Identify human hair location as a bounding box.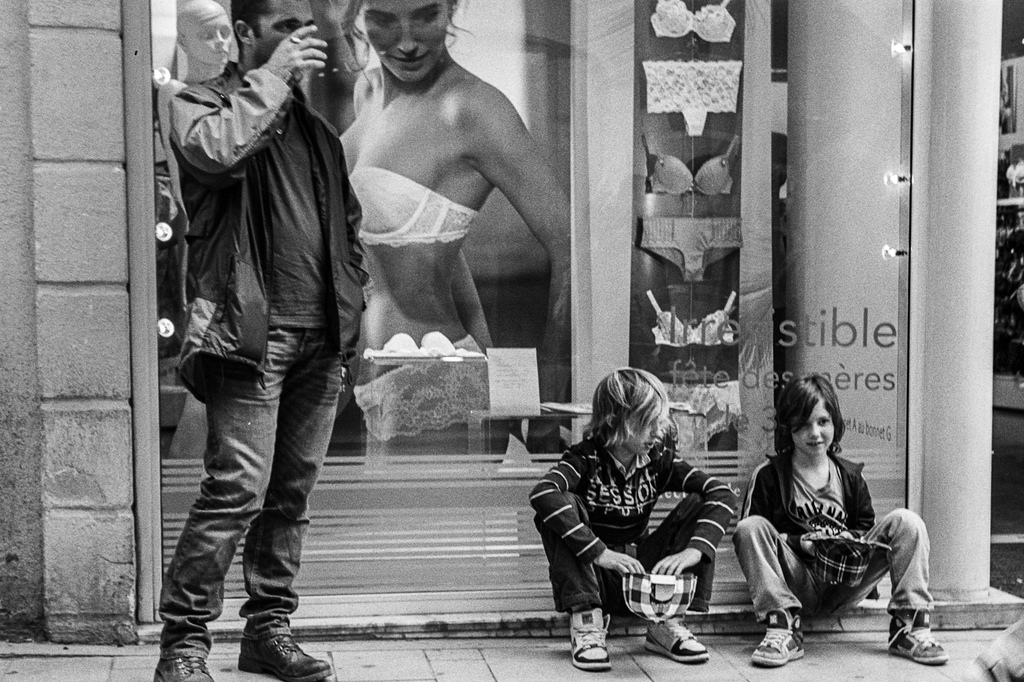
(233,0,267,52).
